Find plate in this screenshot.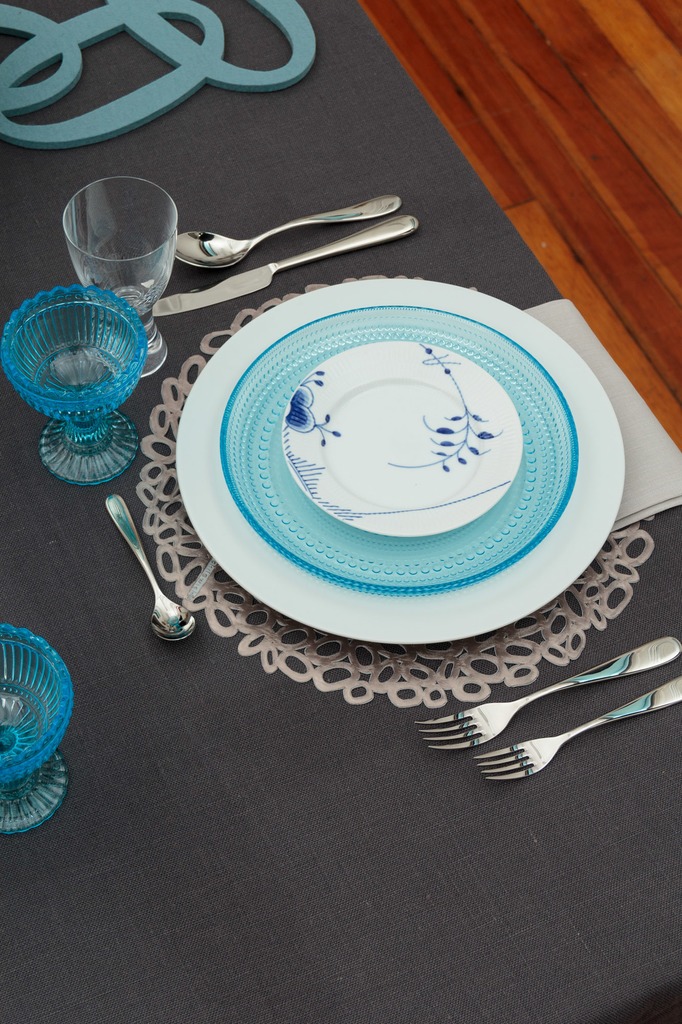
The bounding box for plate is [276, 337, 521, 535].
